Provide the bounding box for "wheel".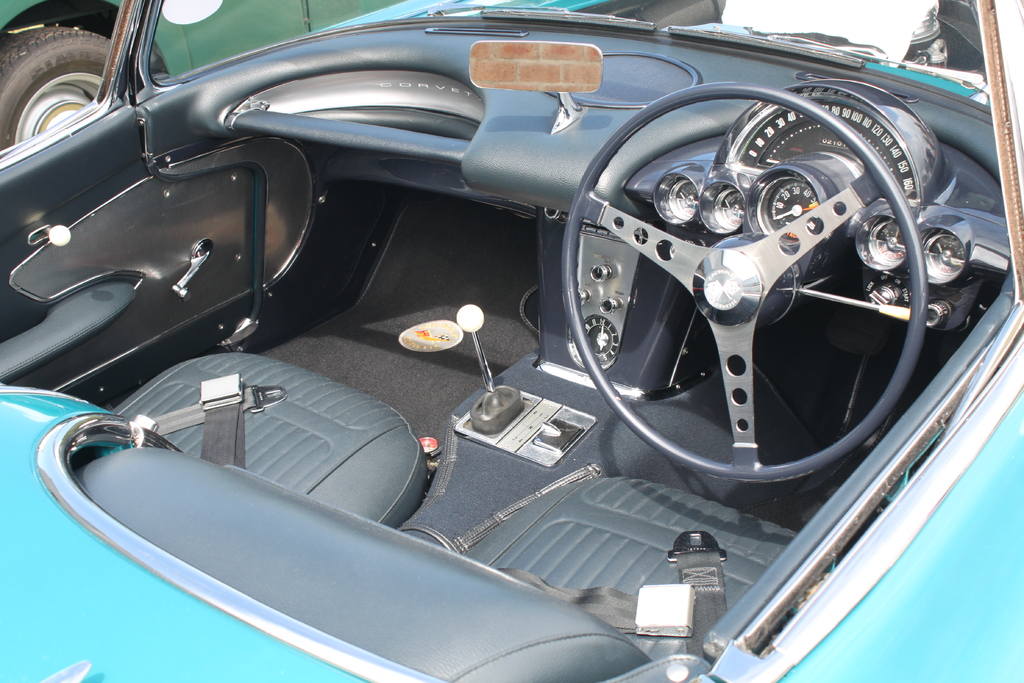
locate(0, 29, 109, 147).
